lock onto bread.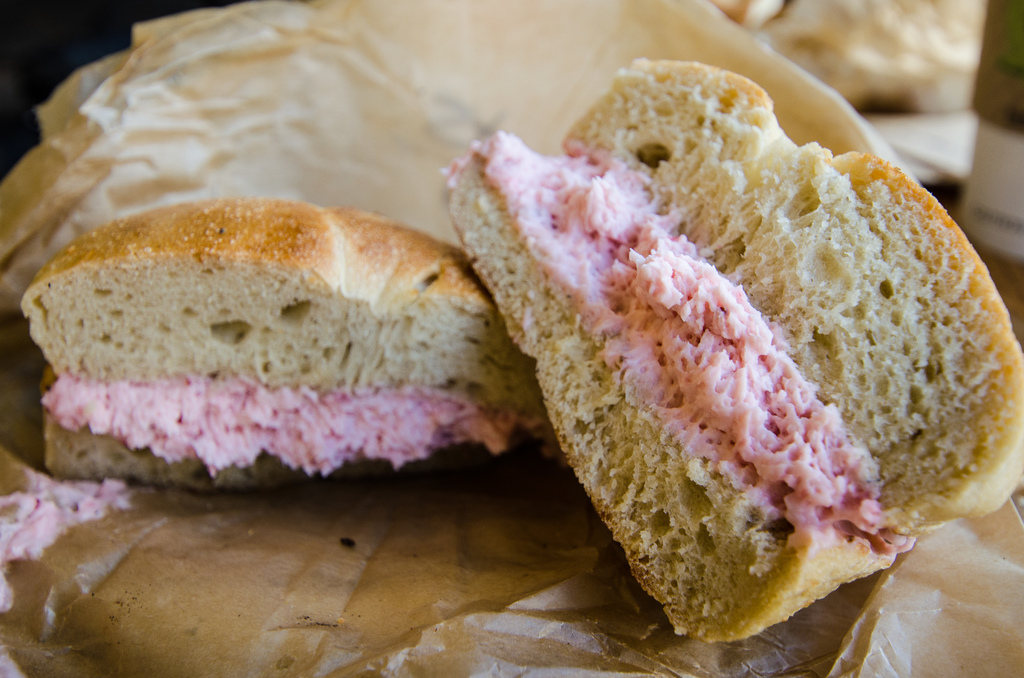
Locked: [35, 367, 440, 484].
